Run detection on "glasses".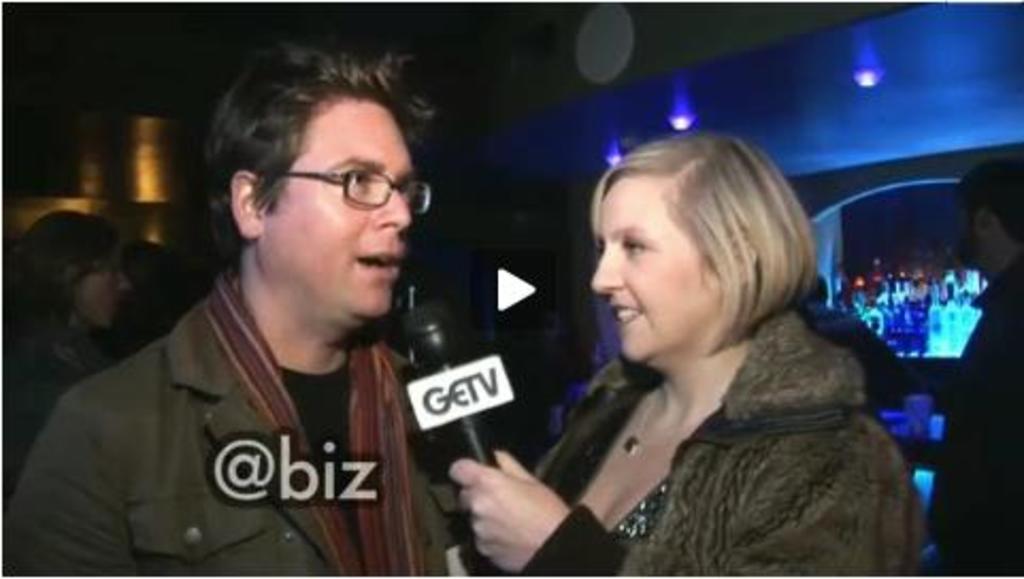
Result: (275,170,432,213).
